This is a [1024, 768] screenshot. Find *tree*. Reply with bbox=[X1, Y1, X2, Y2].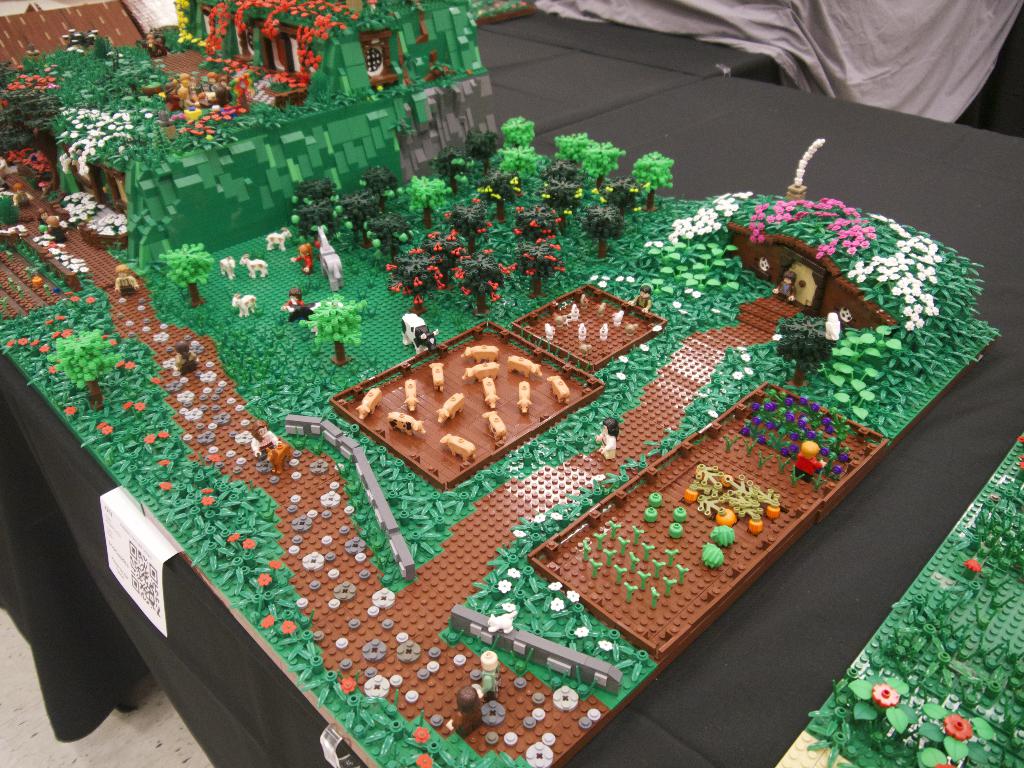
bbox=[341, 193, 365, 230].
